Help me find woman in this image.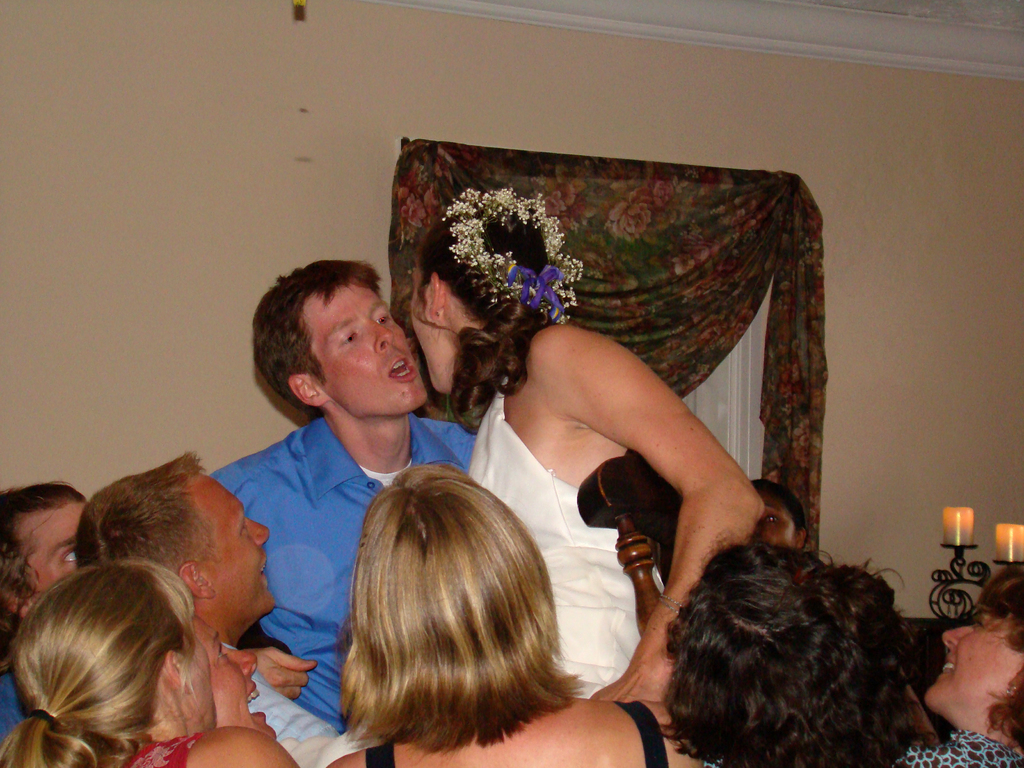
Found it: x1=324 y1=462 x2=721 y2=767.
